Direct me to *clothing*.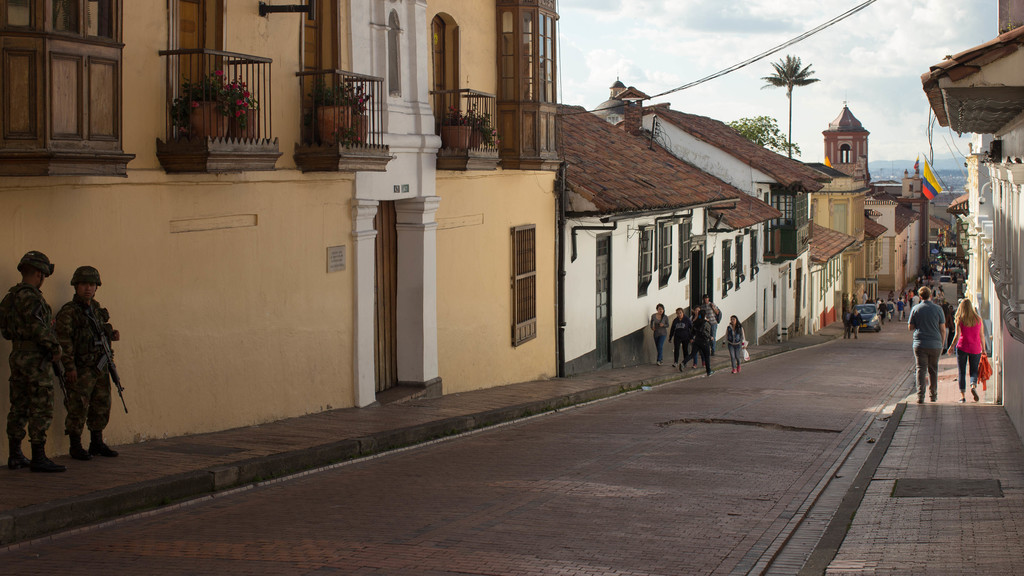
Direction: pyautogui.locateOnScreen(908, 297, 947, 404).
